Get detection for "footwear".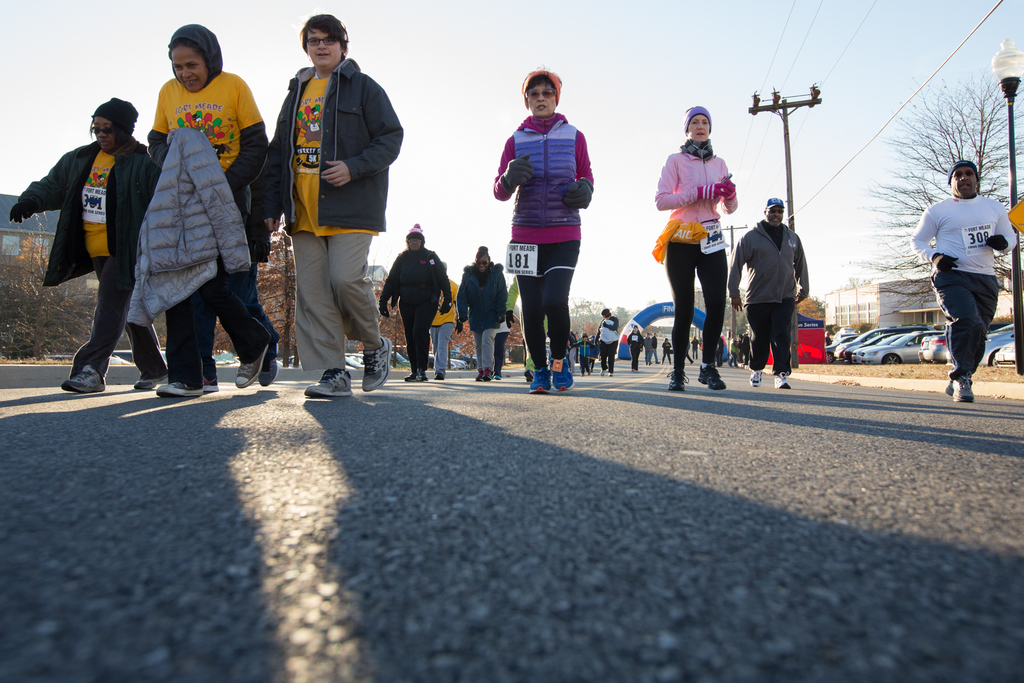
Detection: 404/373/412/381.
